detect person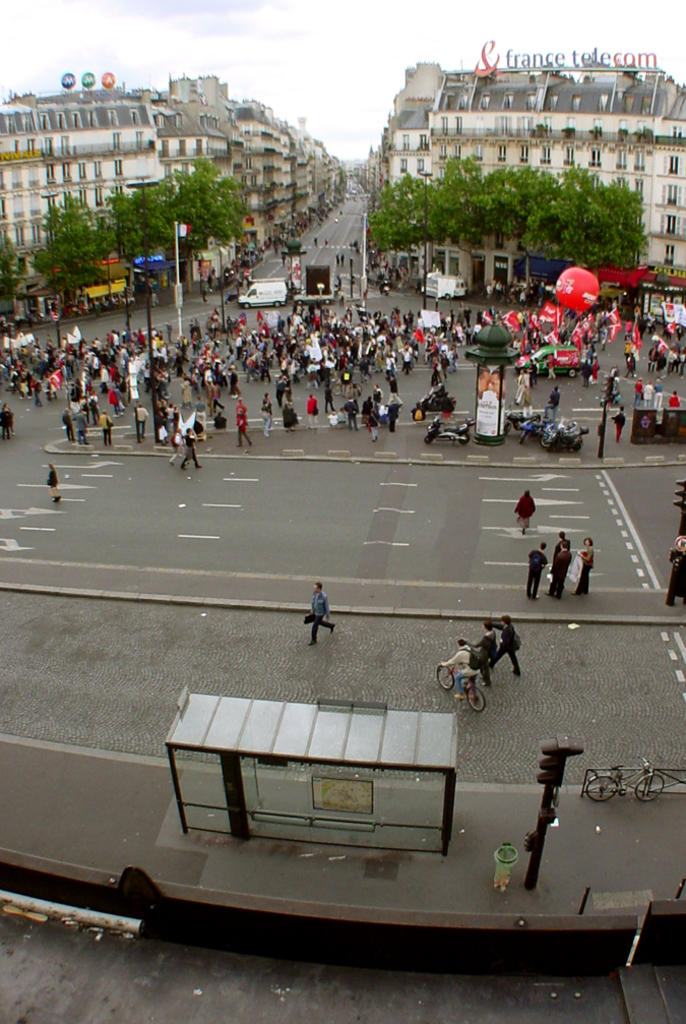
pyautogui.locateOnScreen(0, 403, 13, 438)
